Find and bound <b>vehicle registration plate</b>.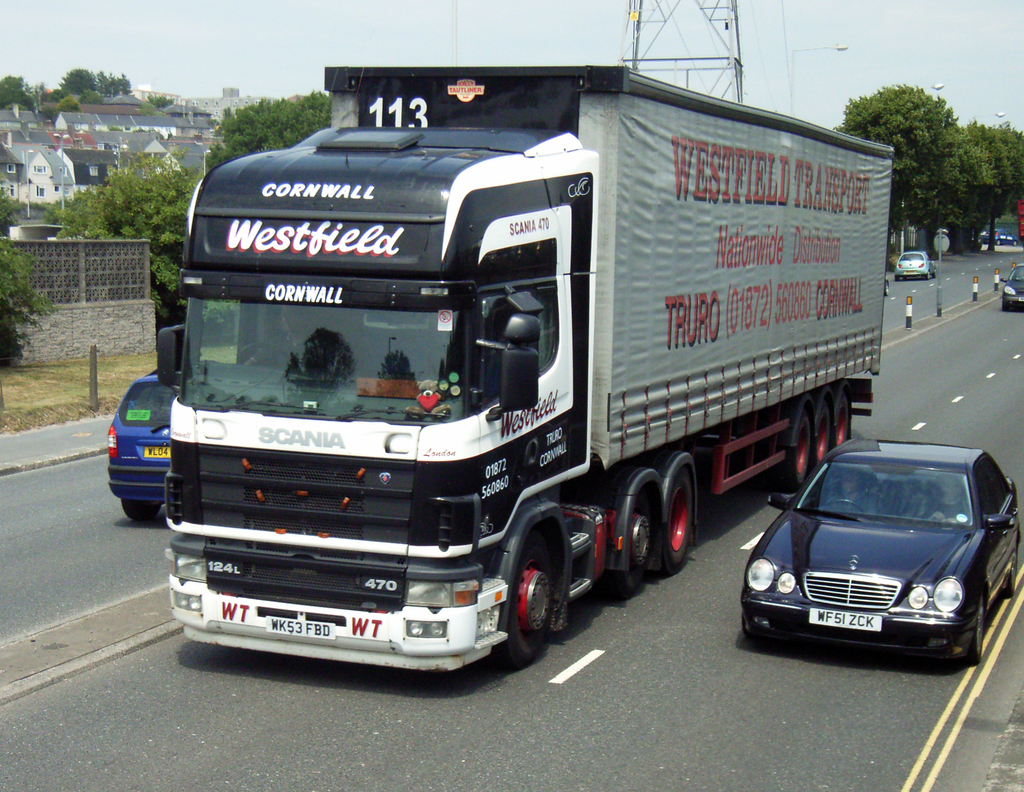
Bound: [x1=267, y1=618, x2=335, y2=638].
